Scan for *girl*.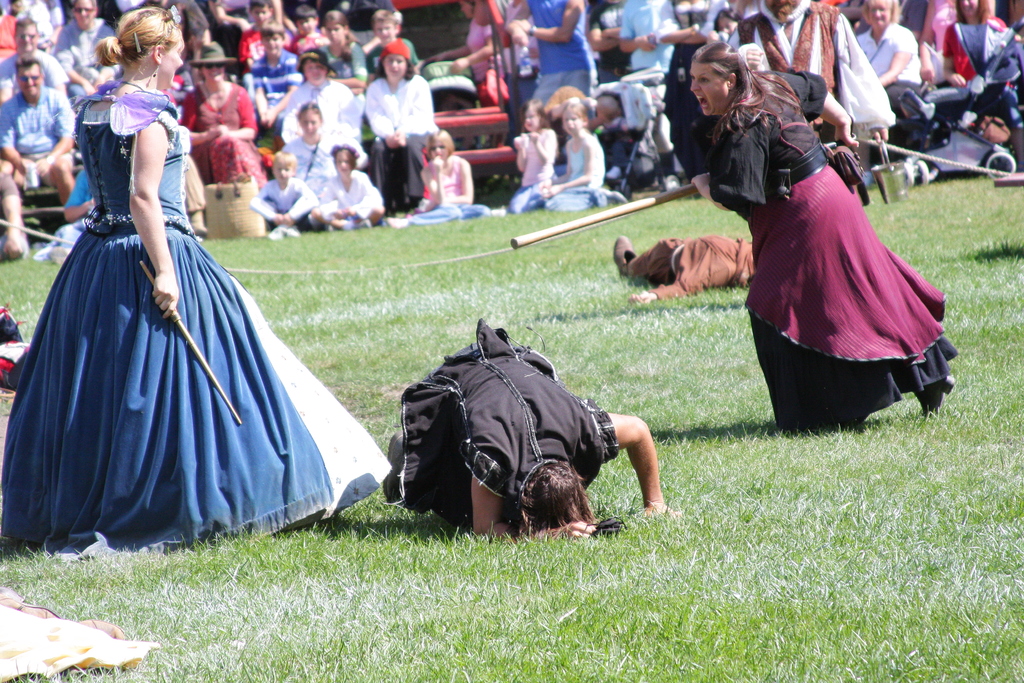
Scan result: 384,126,488,224.
